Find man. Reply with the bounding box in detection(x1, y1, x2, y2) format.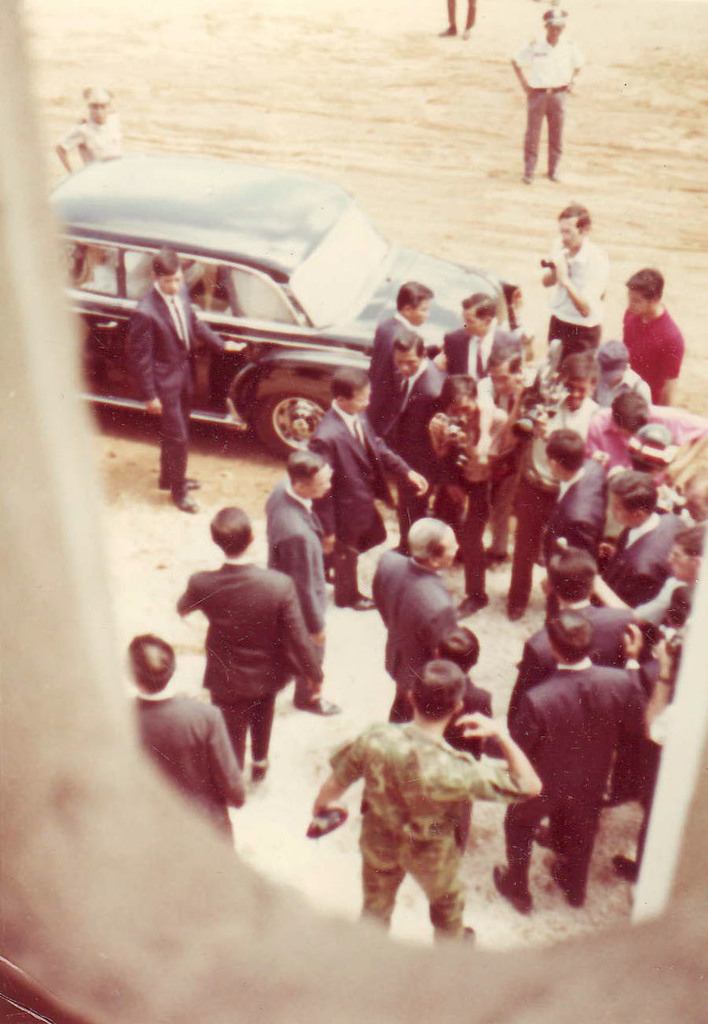
detection(364, 510, 461, 723).
